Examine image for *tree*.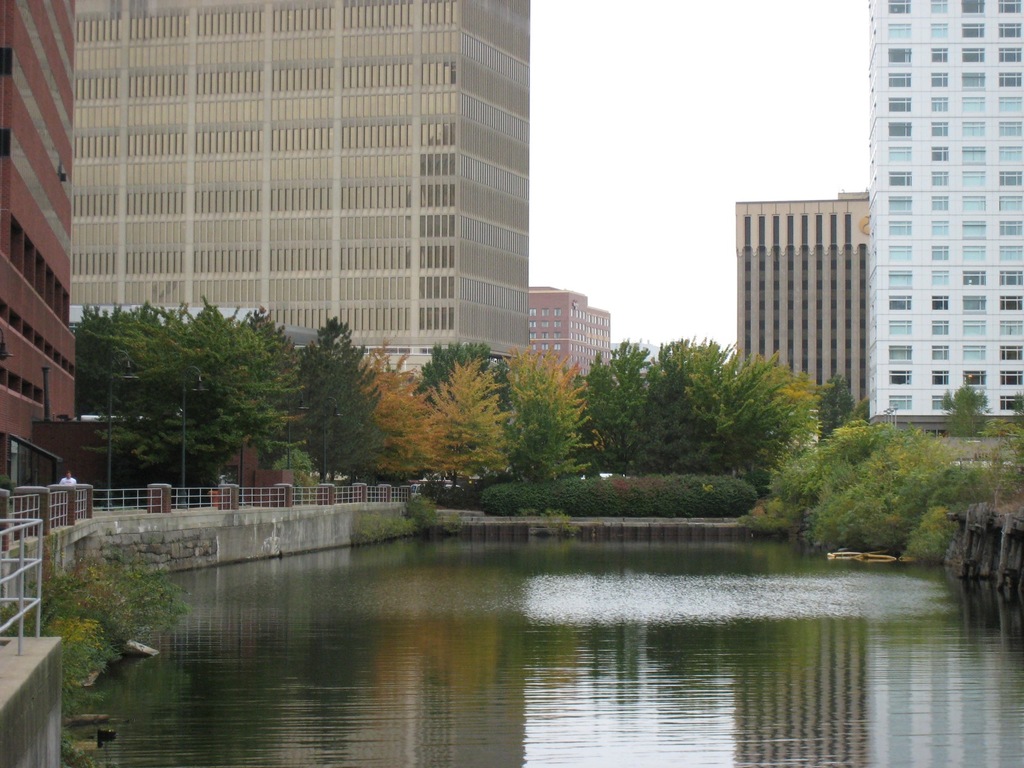
Examination result: box=[819, 373, 856, 444].
